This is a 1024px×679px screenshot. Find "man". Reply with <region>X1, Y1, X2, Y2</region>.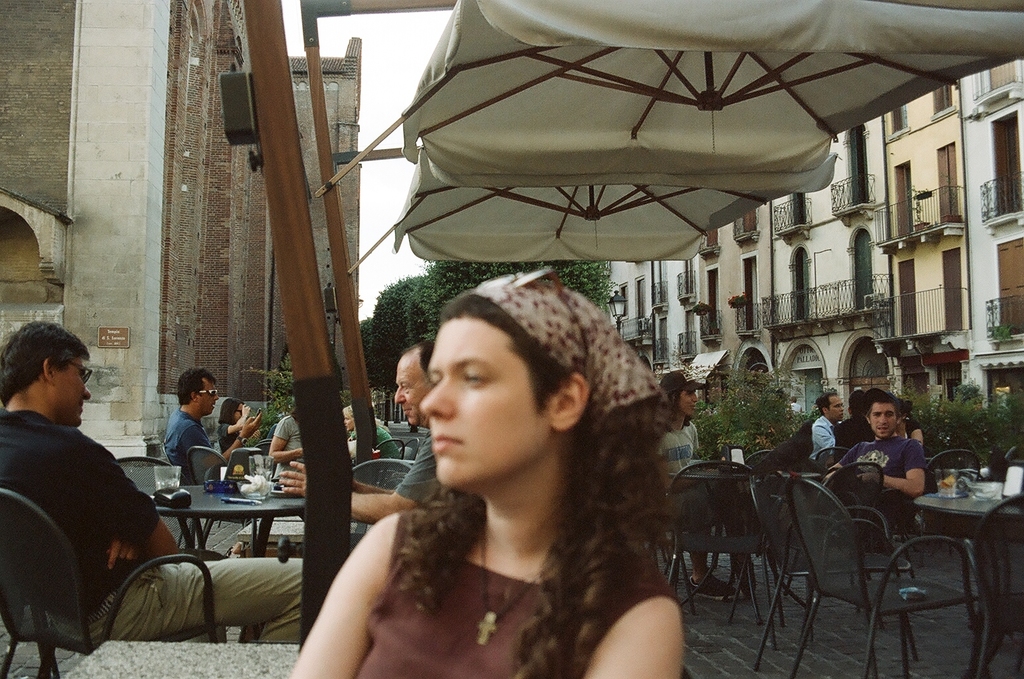
<region>162, 362, 262, 487</region>.
